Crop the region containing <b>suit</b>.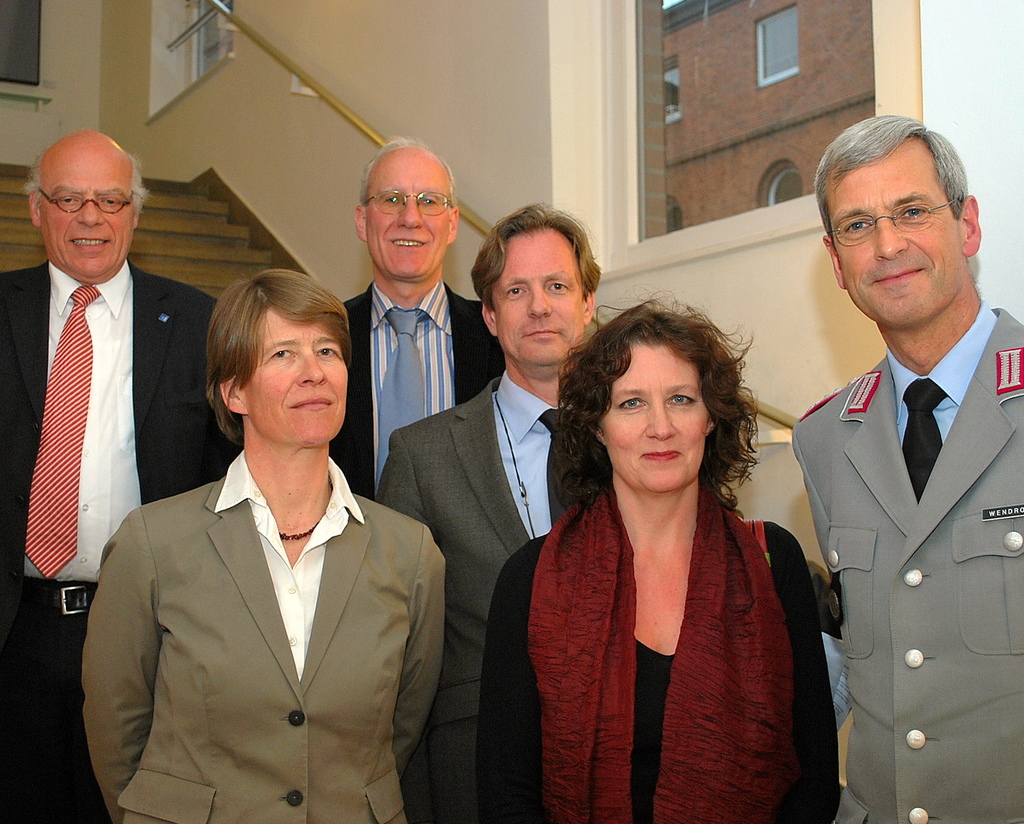
Crop region: {"x1": 330, "y1": 282, "x2": 507, "y2": 501}.
